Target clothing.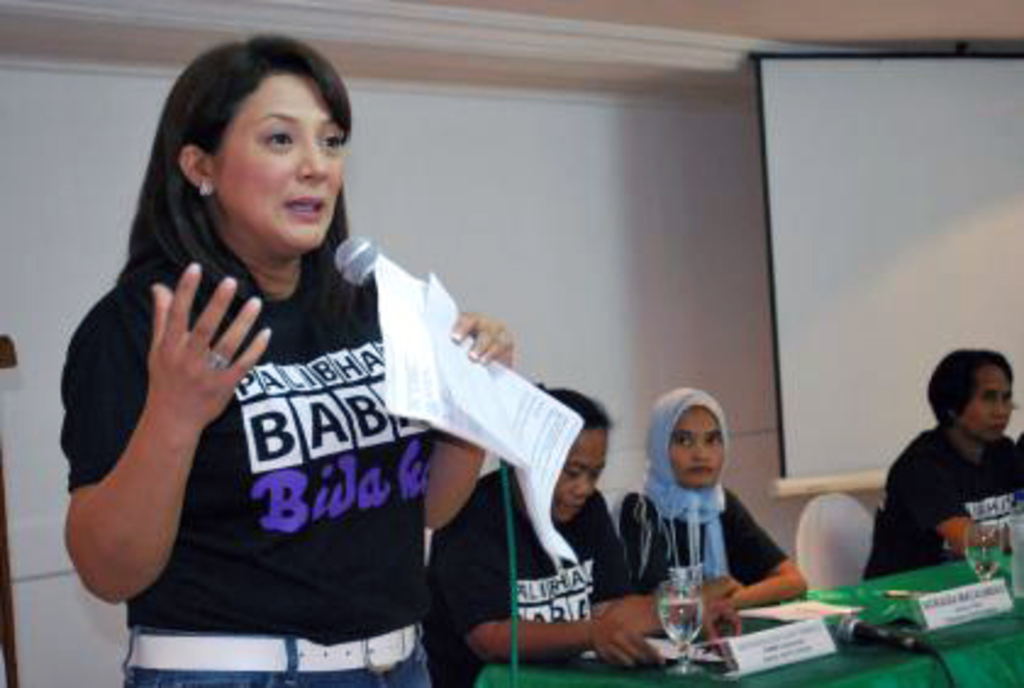
Target region: crop(85, 176, 478, 673).
